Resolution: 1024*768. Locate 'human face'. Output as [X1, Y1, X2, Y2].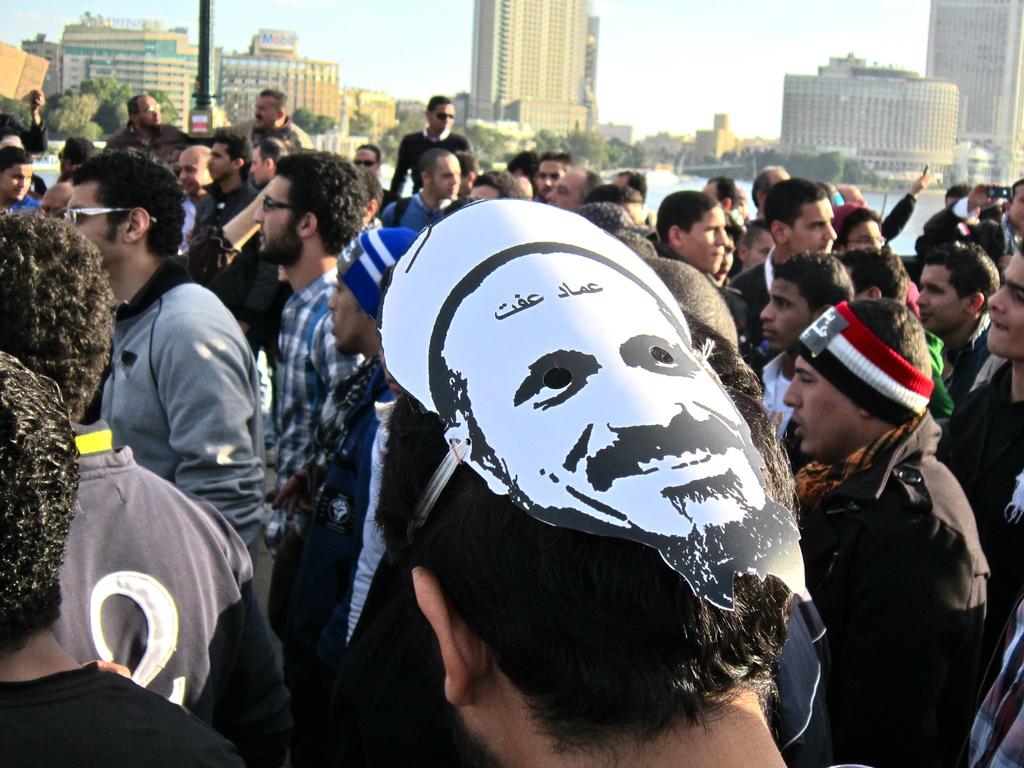
[139, 99, 159, 128].
